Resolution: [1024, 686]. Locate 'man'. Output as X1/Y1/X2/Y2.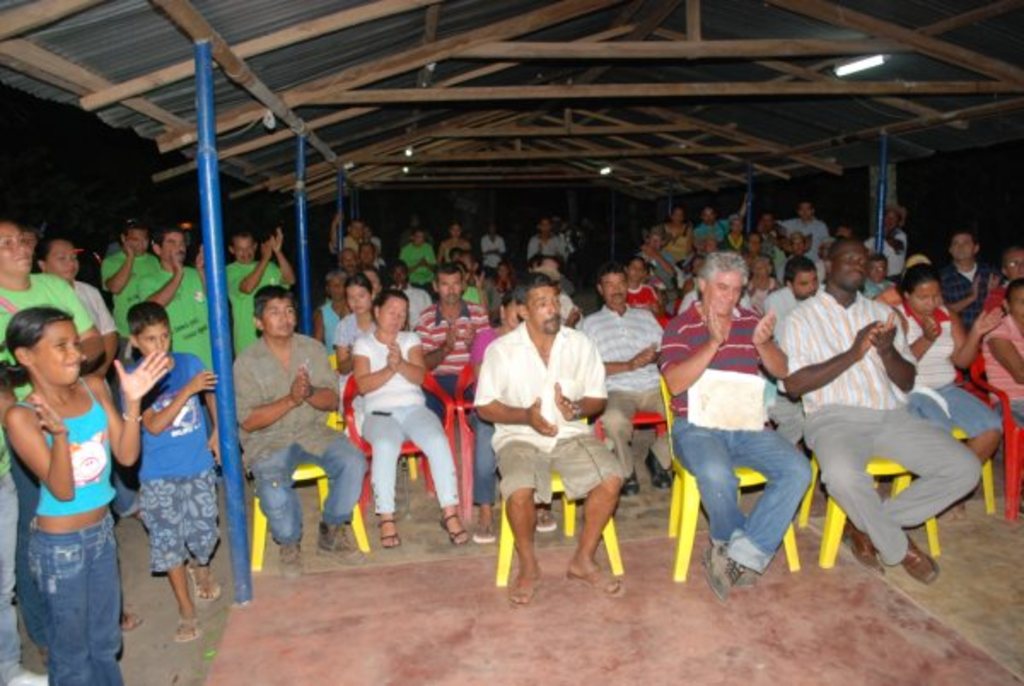
140/229/215/381.
